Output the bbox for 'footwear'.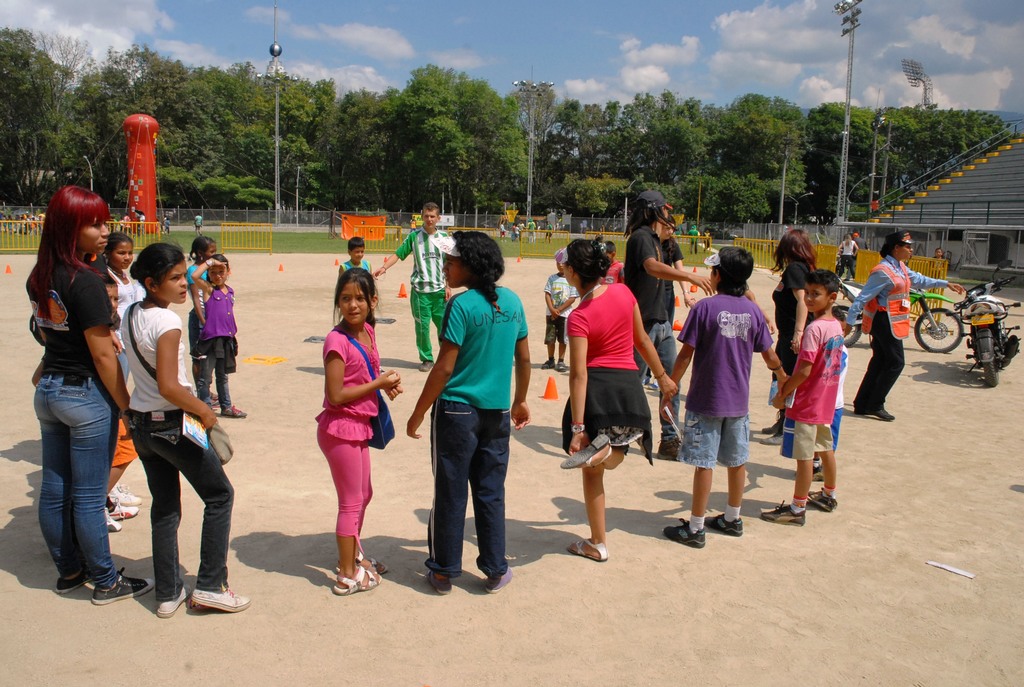
pyautogui.locateOnScreen(806, 489, 837, 512).
